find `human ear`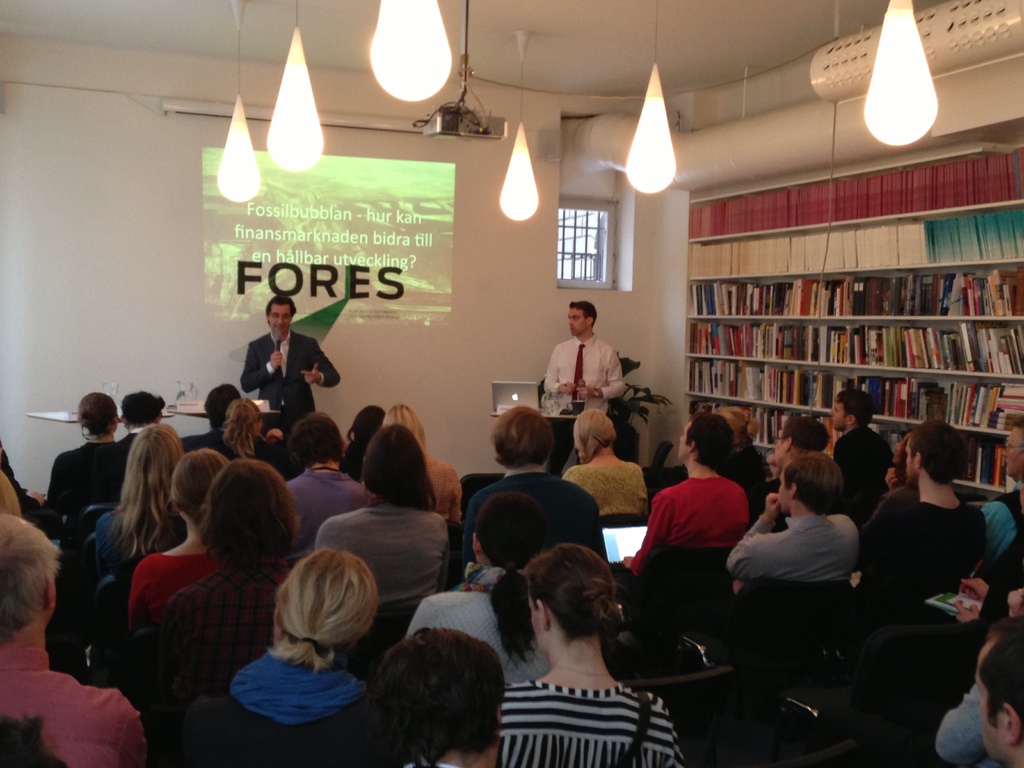
912, 451, 923, 476
